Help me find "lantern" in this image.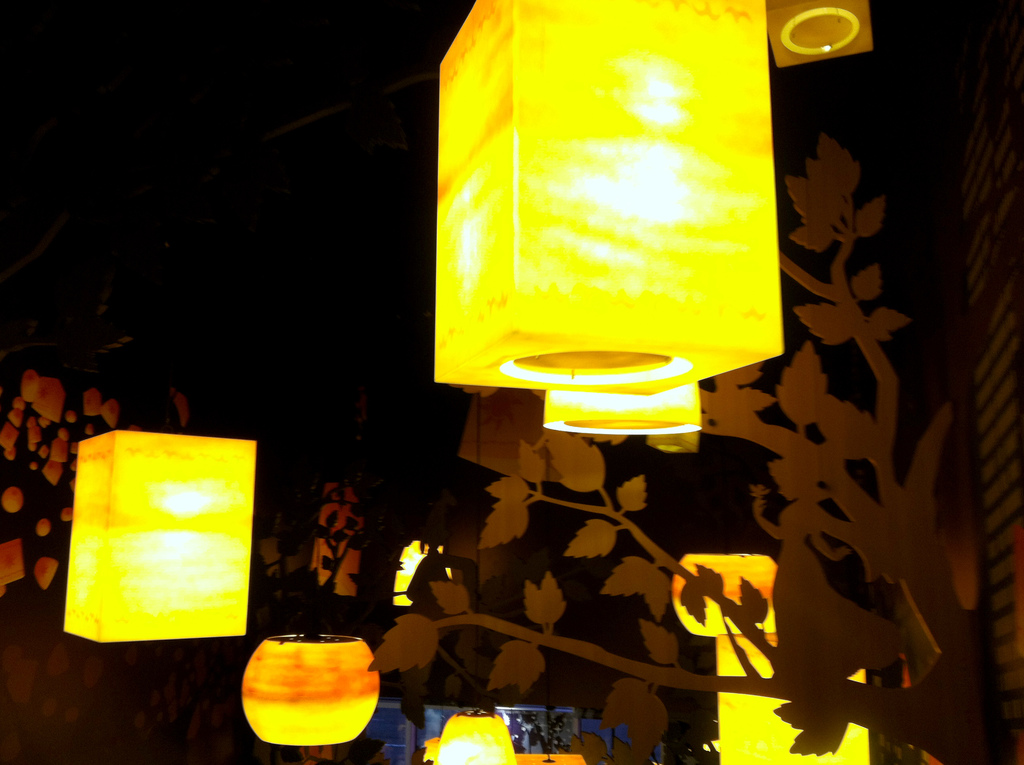
Found it: 438 708 522 764.
